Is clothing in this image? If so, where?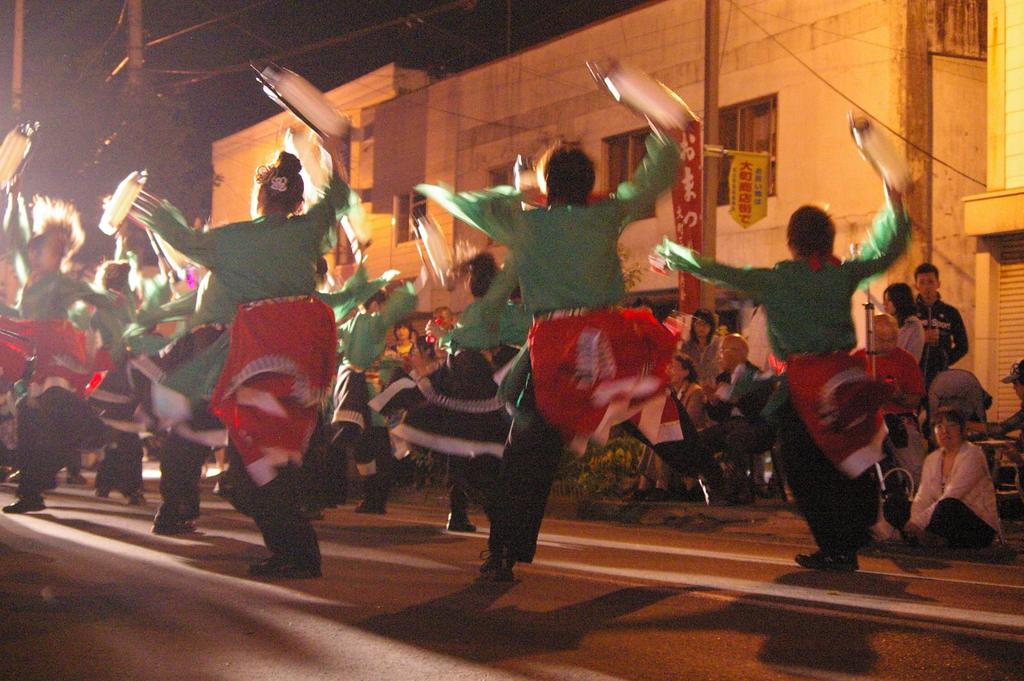
Yes, at (left=659, top=204, right=909, bottom=546).
